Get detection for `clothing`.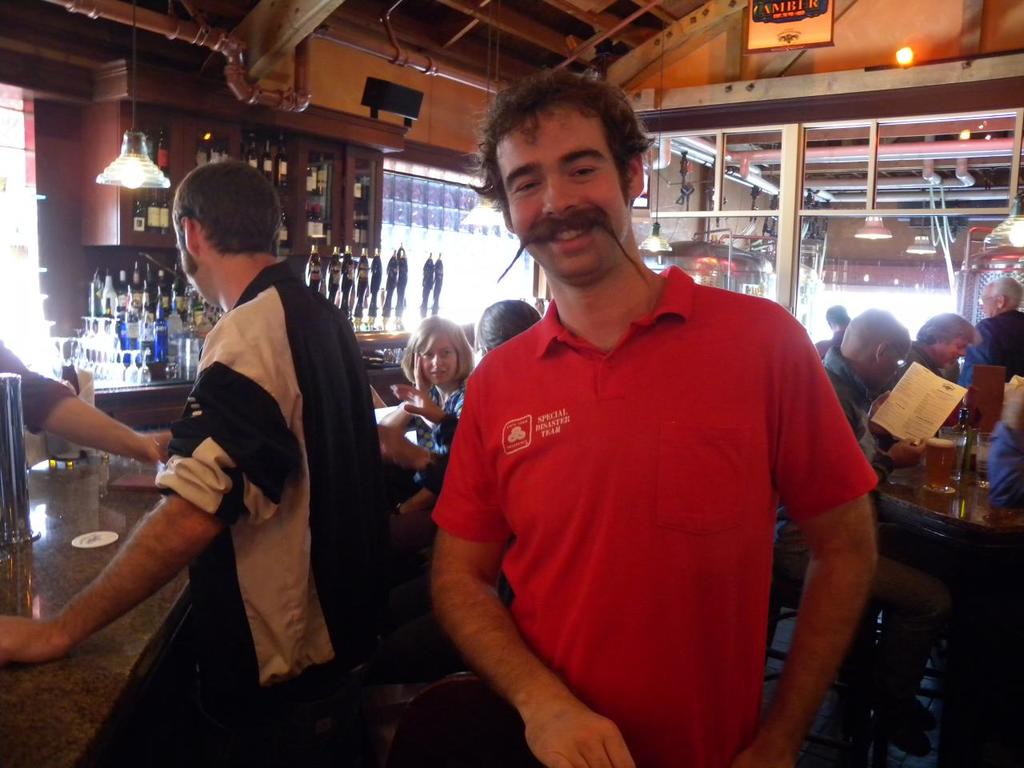
Detection: bbox(774, 348, 918, 692).
